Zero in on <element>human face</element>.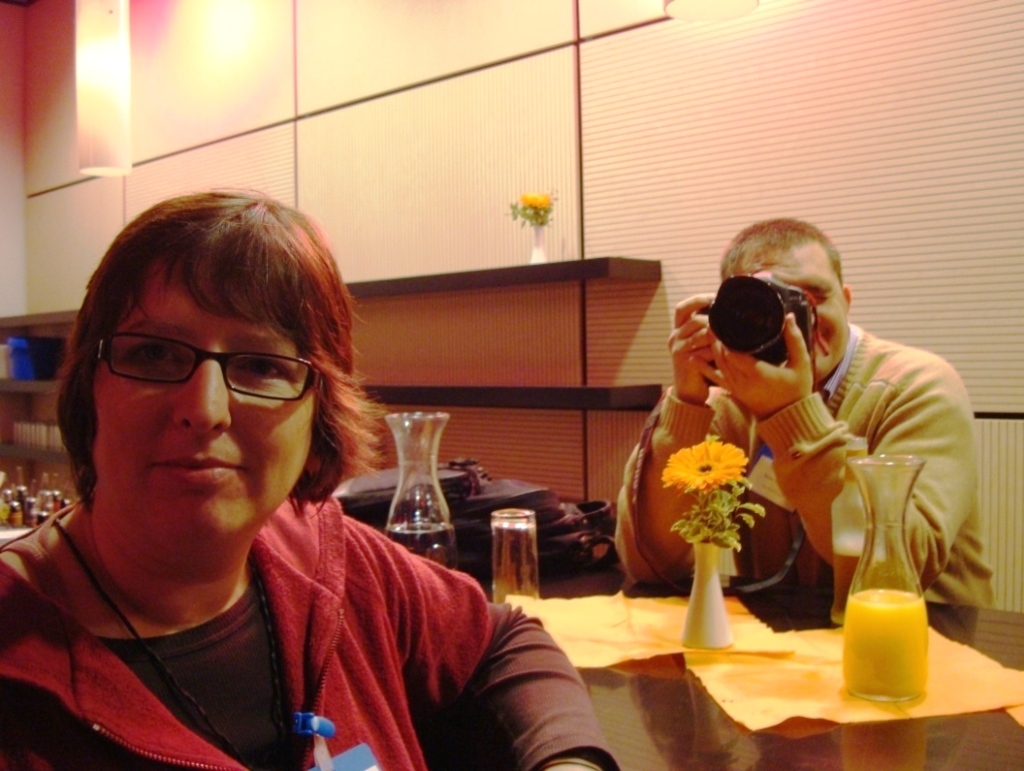
Zeroed in: [745,255,849,380].
